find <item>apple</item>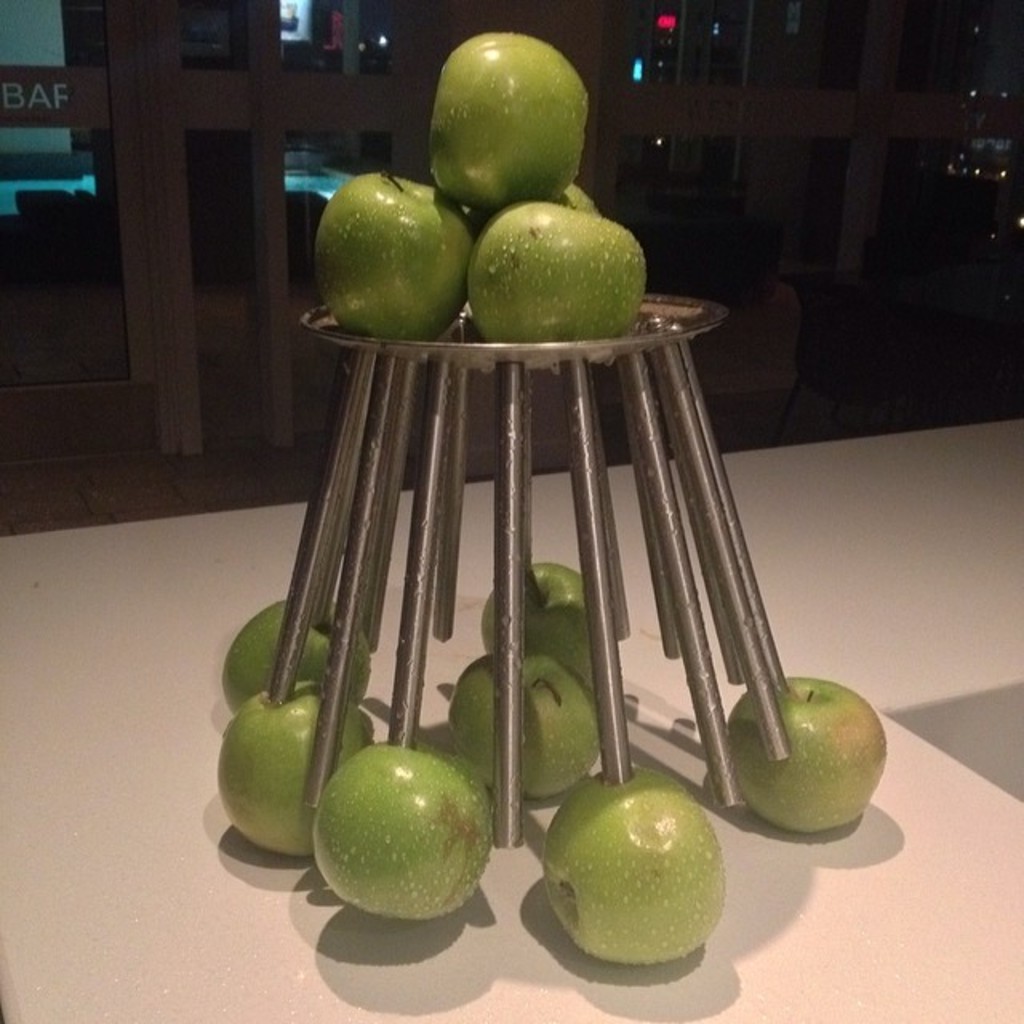
466/202/646/336
